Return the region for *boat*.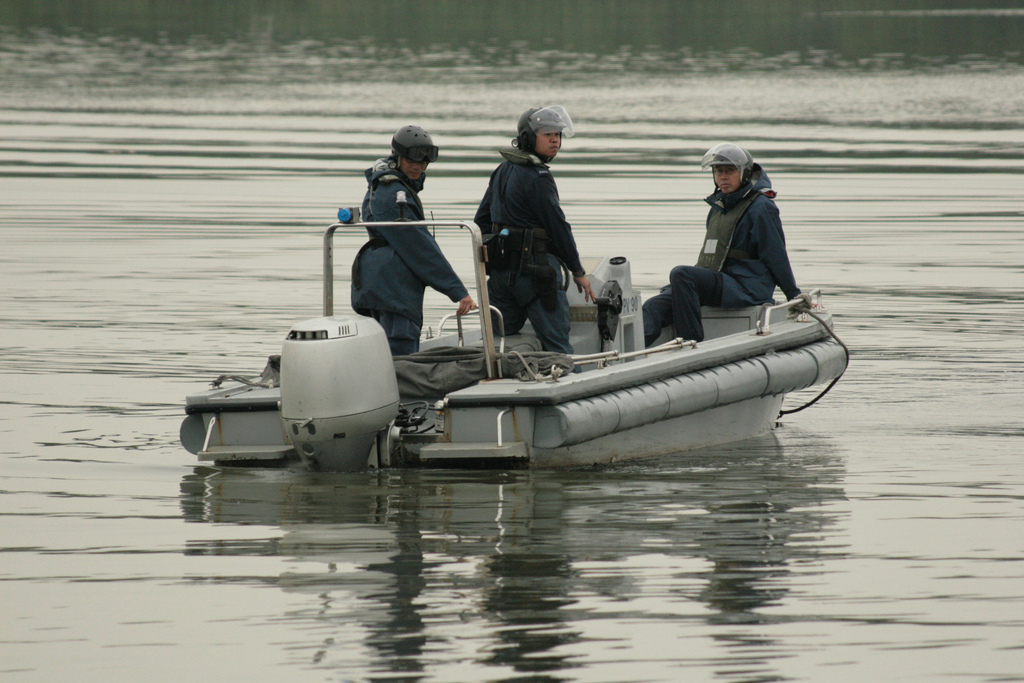
<region>221, 213, 929, 468</region>.
